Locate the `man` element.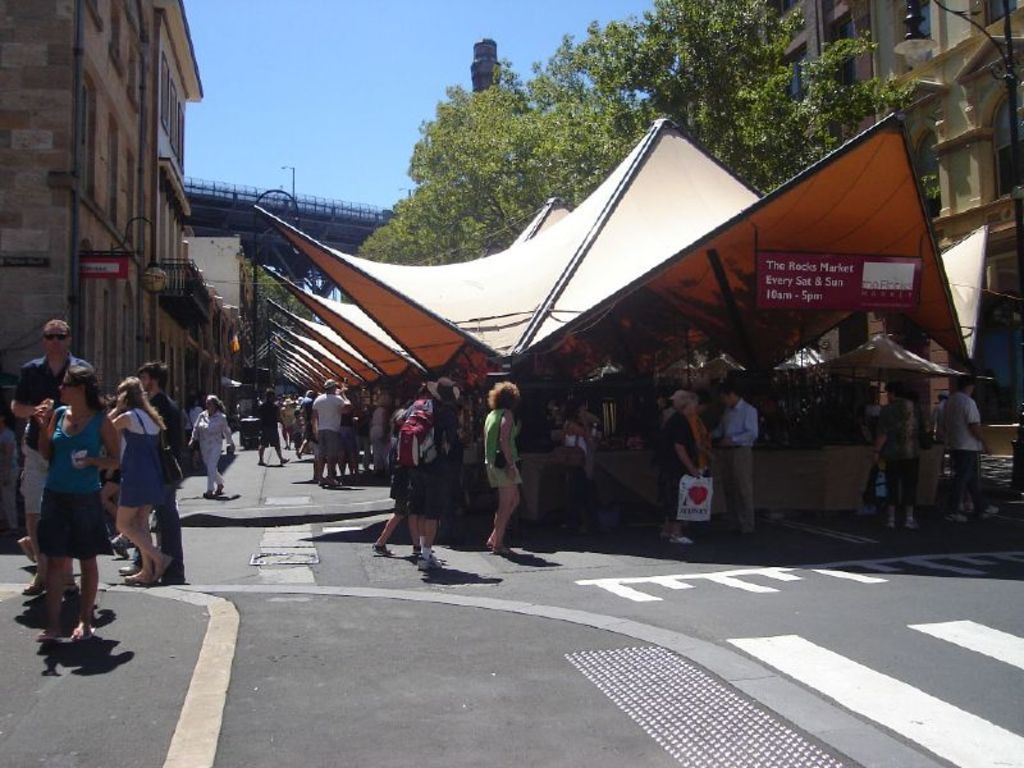
Element bbox: <bbox>367, 389, 422, 554</bbox>.
